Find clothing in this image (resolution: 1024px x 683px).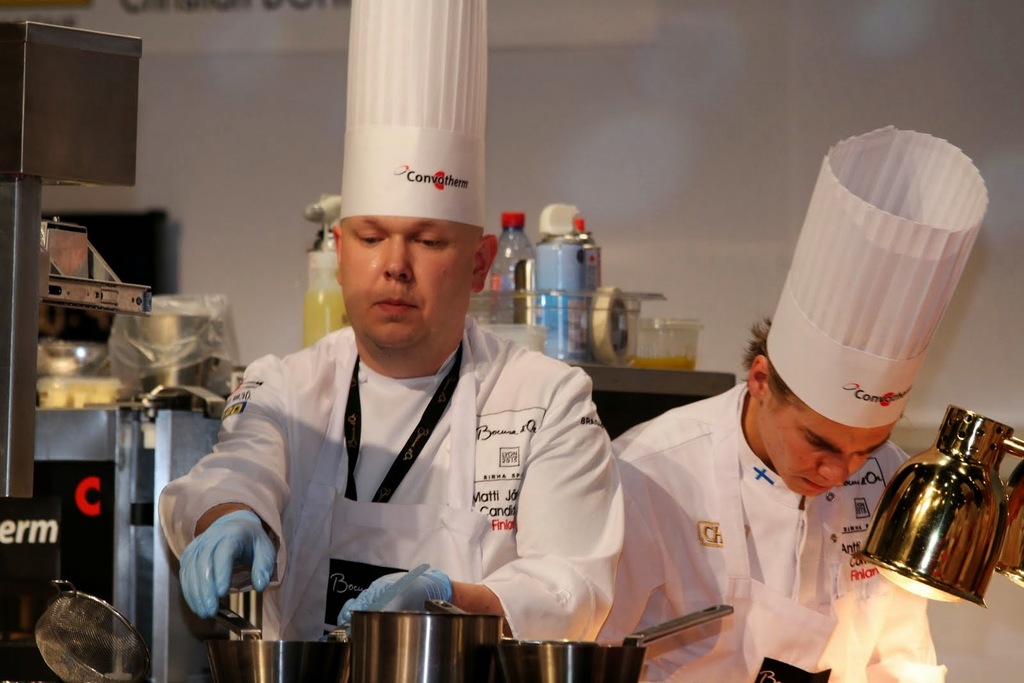
crop(168, 289, 670, 663).
